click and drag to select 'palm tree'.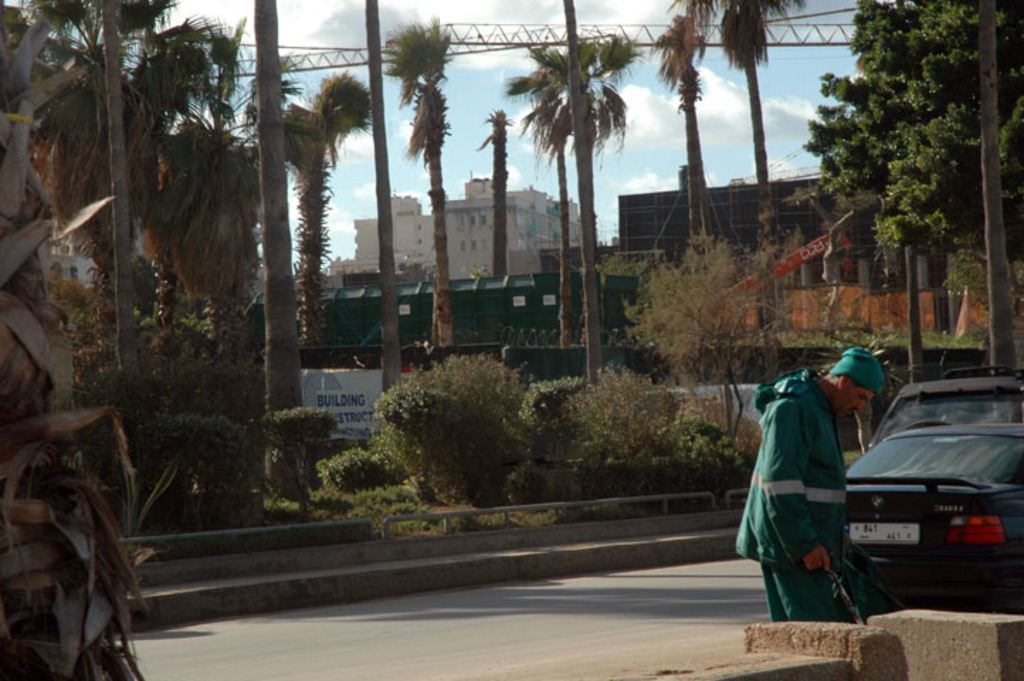
Selection: <bbox>660, 7, 726, 234</bbox>.
